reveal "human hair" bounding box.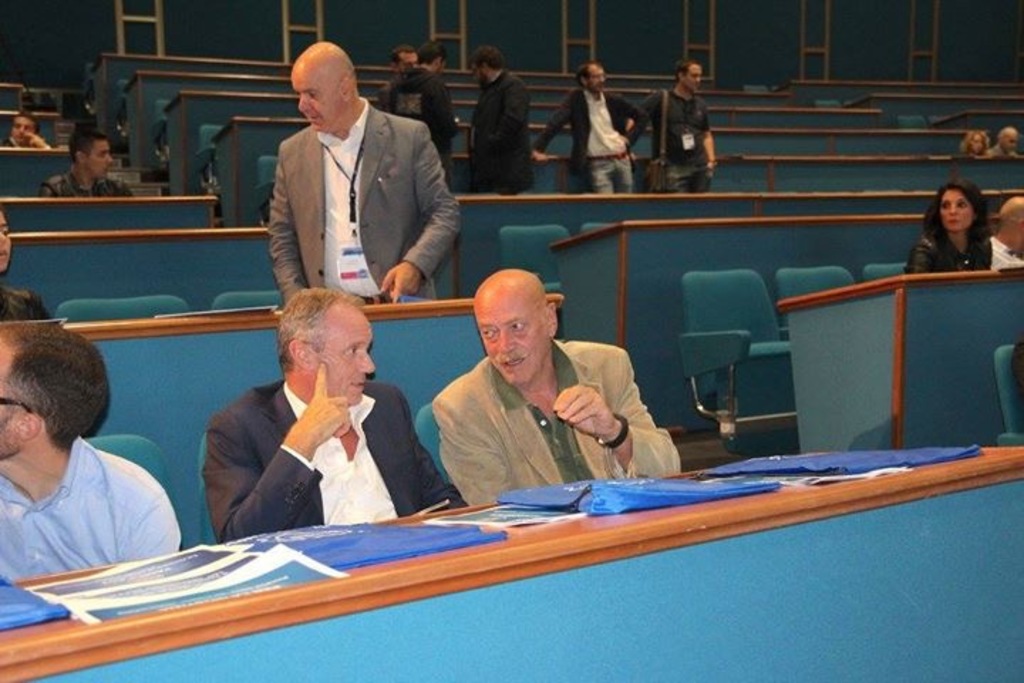
Revealed: box(997, 124, 1018, 141).
